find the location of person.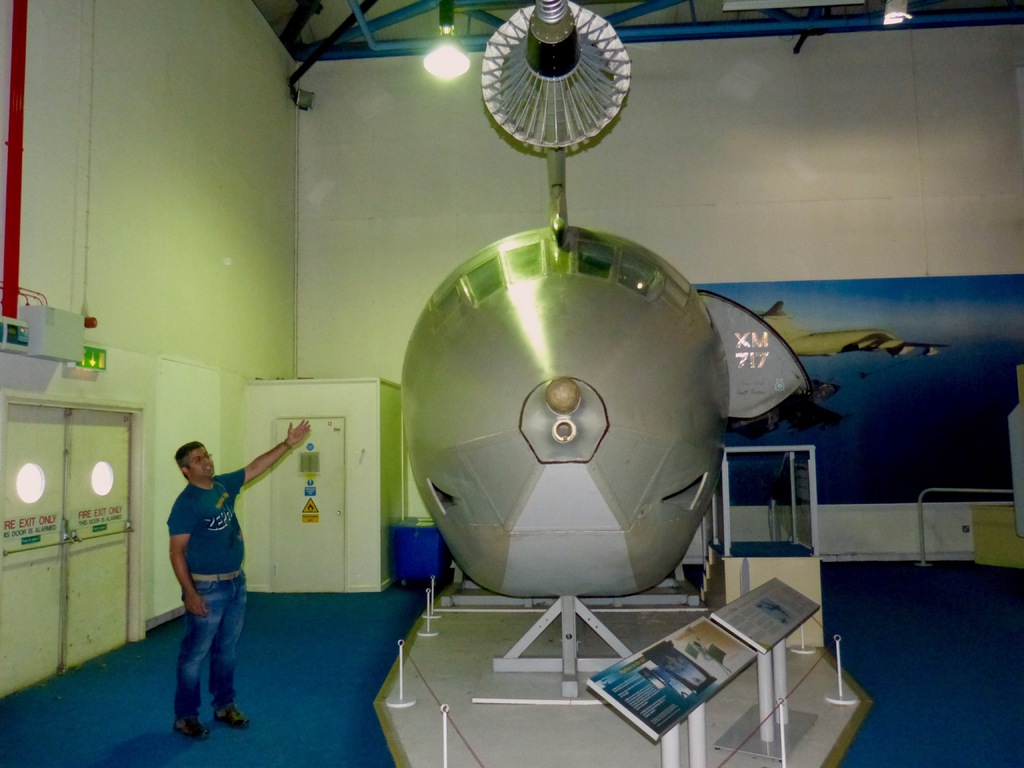
Location: [left=148, top=401, right=305, bottom=744].
